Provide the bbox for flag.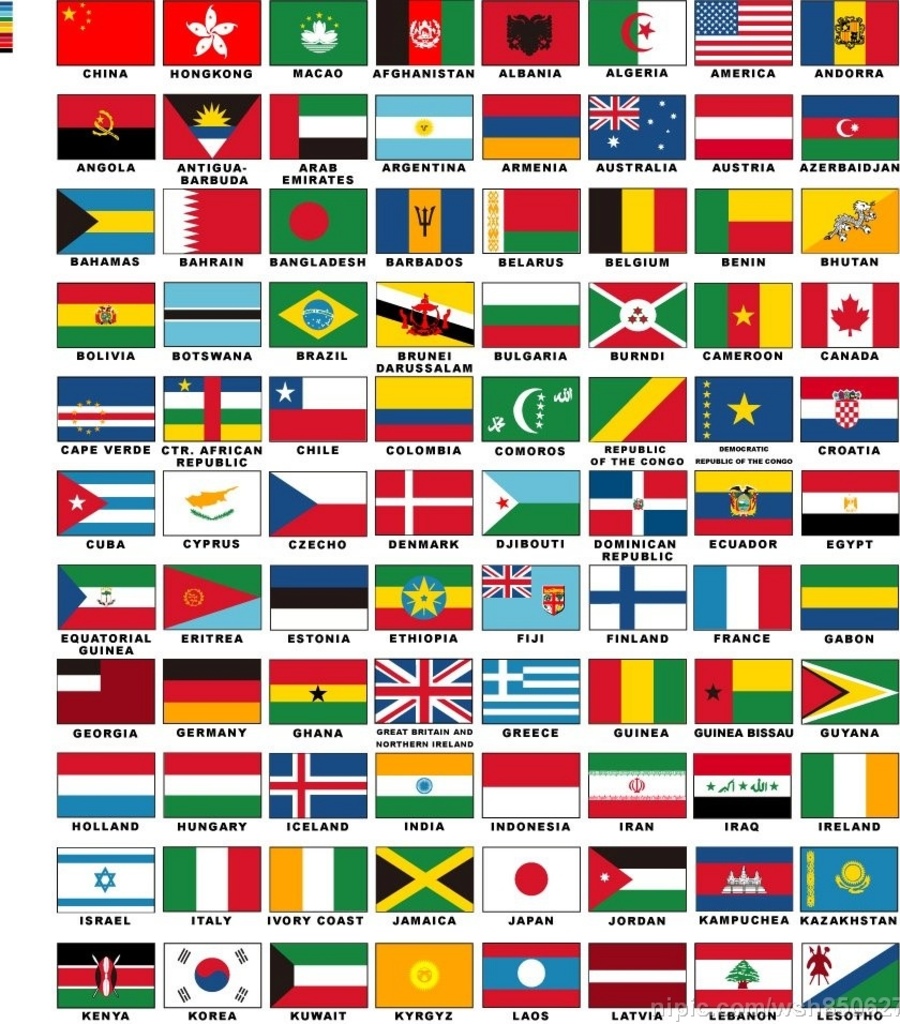
BBox(162, 0, 261, 67).
